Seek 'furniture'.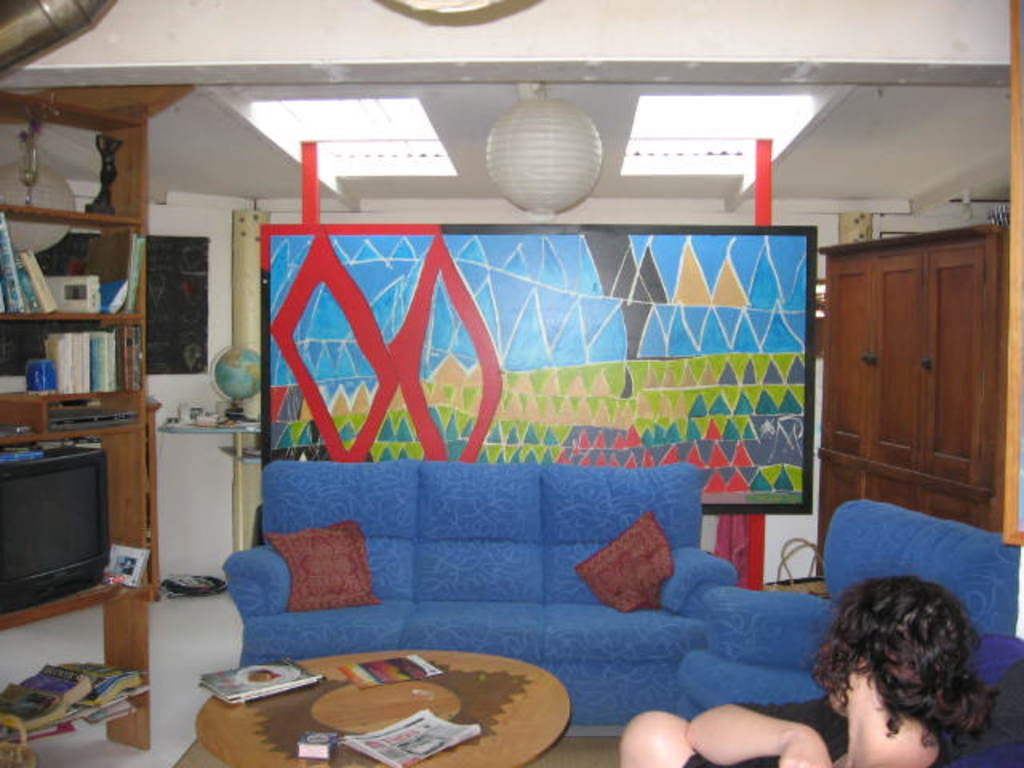
crop(198, 653, 574, 766).
